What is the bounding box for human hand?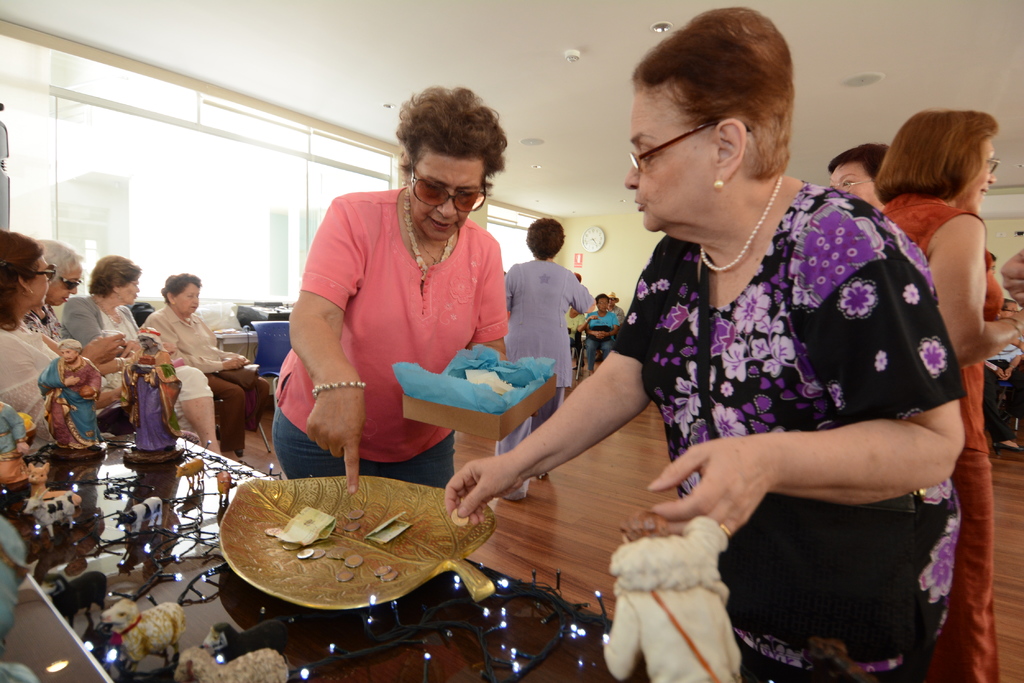
x1=223 y1=358 x2=245 y2=371.
